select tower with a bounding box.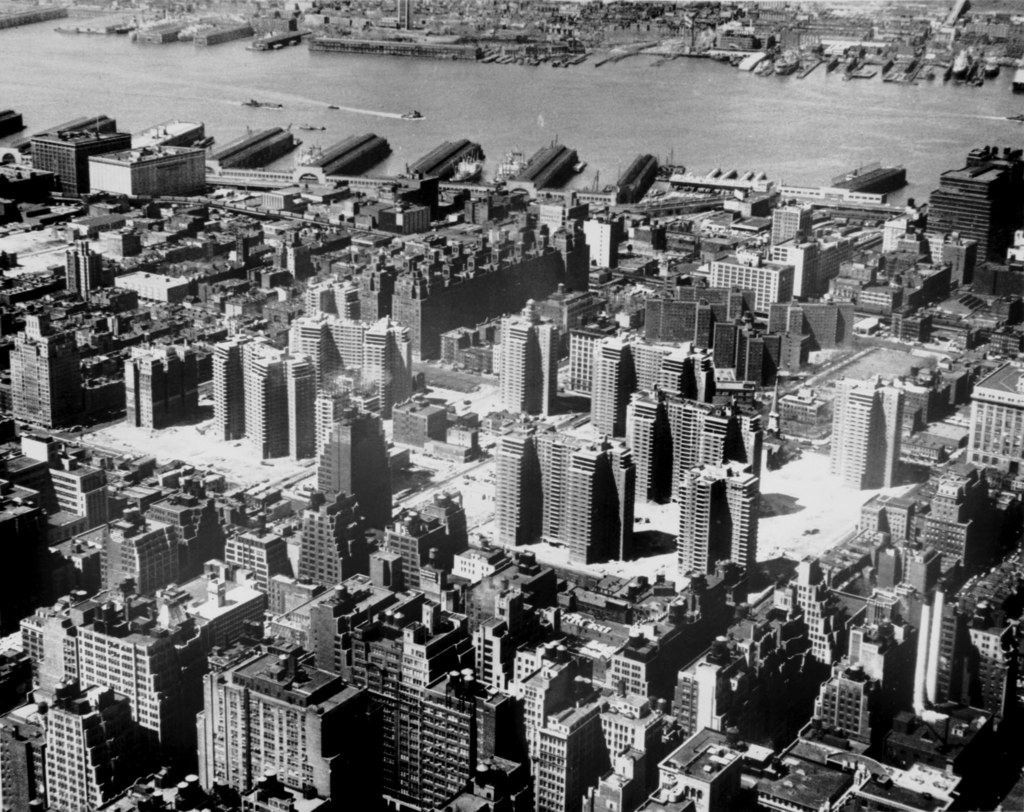
664 469 758 586.
